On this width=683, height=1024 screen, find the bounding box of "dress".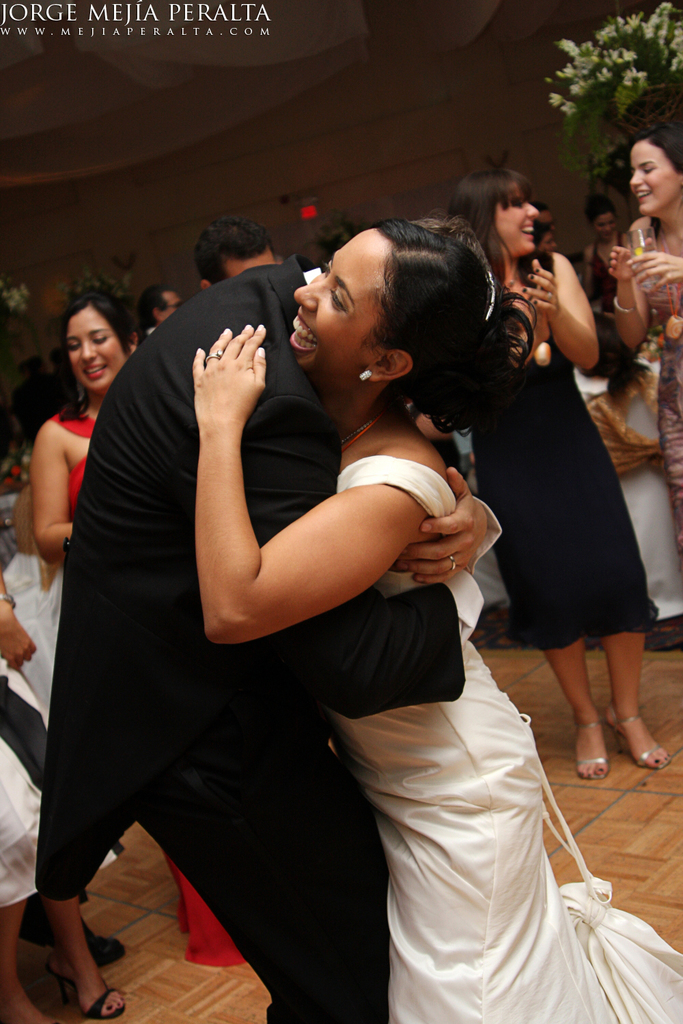
Bounding box: (50,413,234,967).
